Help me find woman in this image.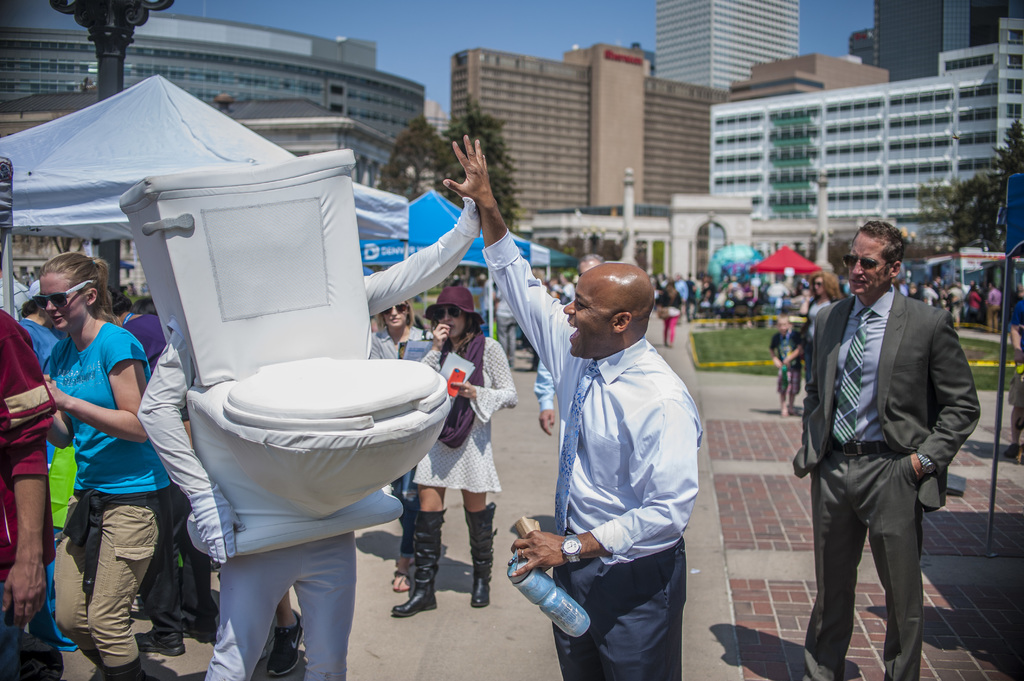
Found it: 392:283:520:622.
